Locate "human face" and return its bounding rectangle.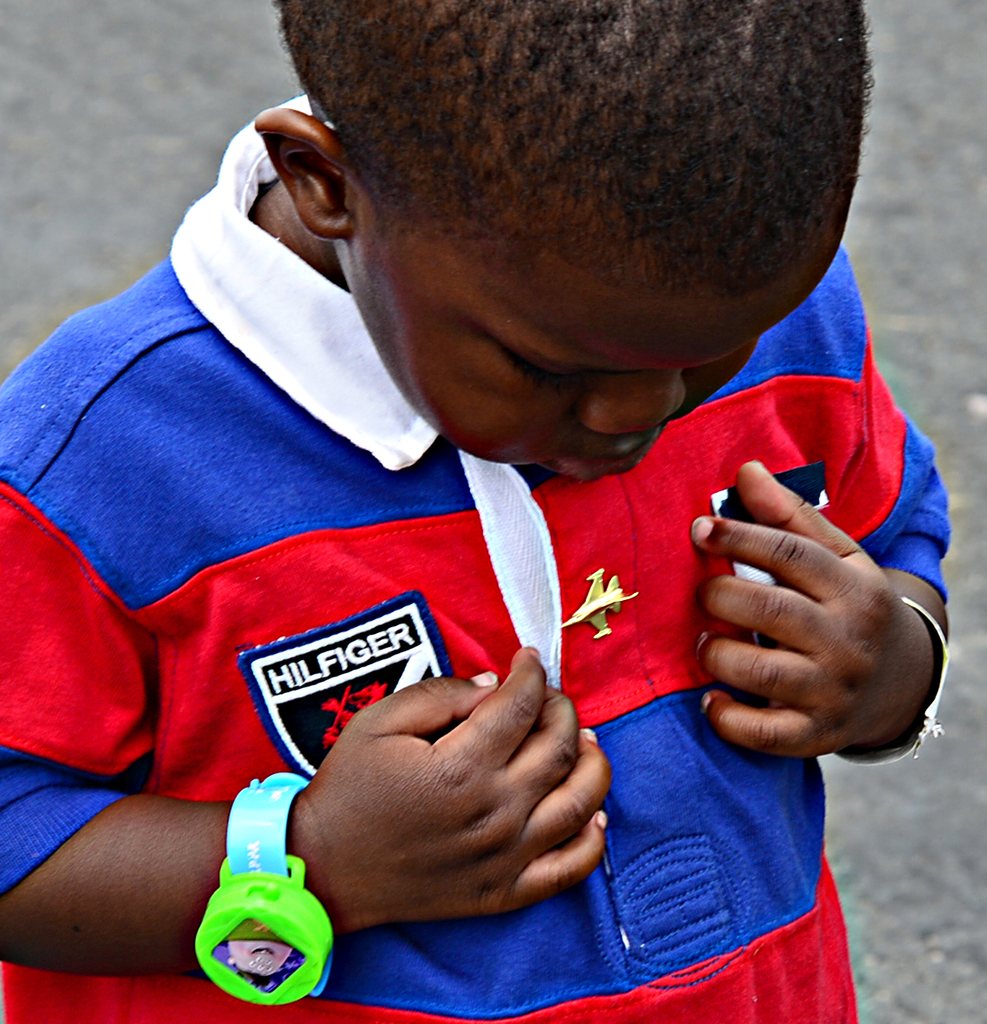
left=346, top=181, right=842, bottom=482.
